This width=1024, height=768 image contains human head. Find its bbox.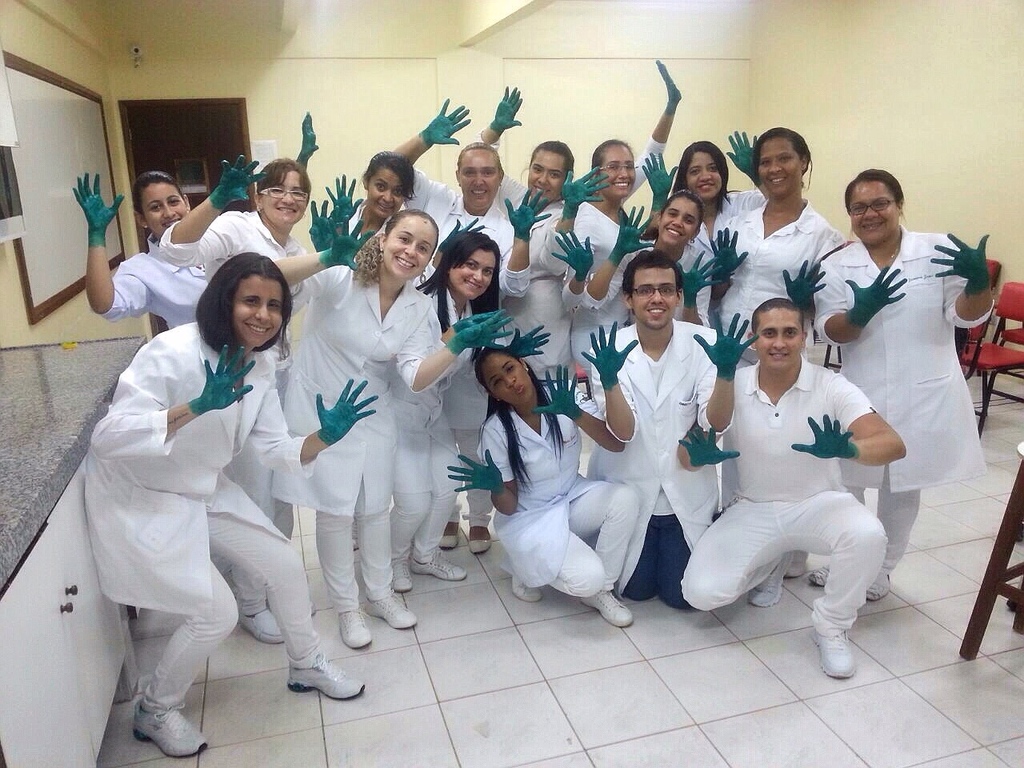
(622, 253, 686, 327).
